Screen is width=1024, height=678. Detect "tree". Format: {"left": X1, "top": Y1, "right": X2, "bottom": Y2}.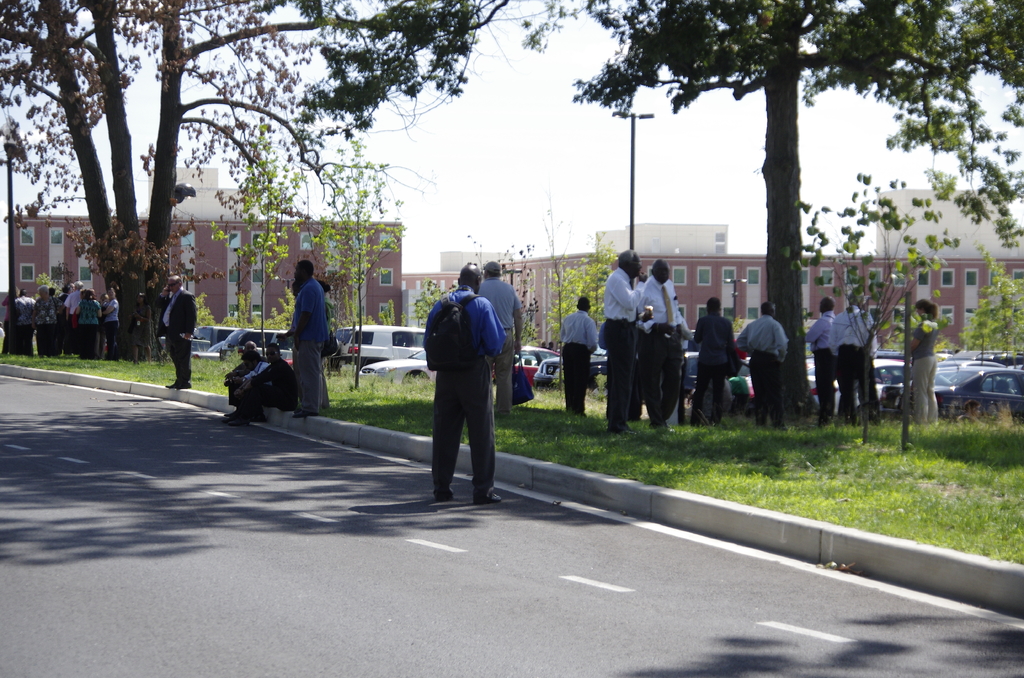
{"left": 312, "top": 122, "right": 411, "bottom": 387}.
